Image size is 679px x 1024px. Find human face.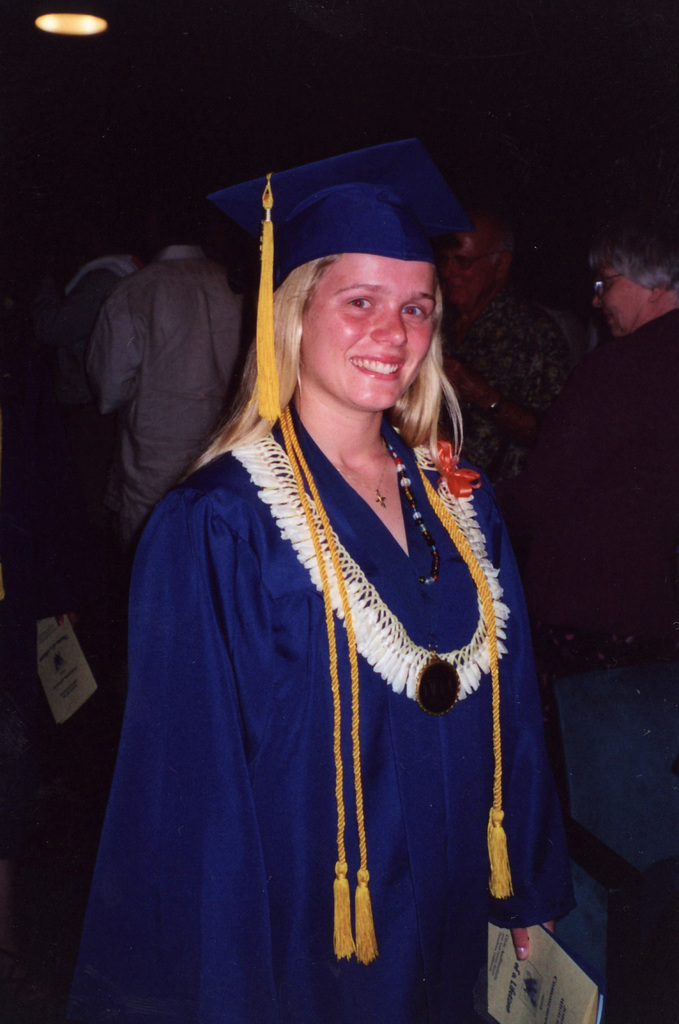
433, 228, 498, 312.
